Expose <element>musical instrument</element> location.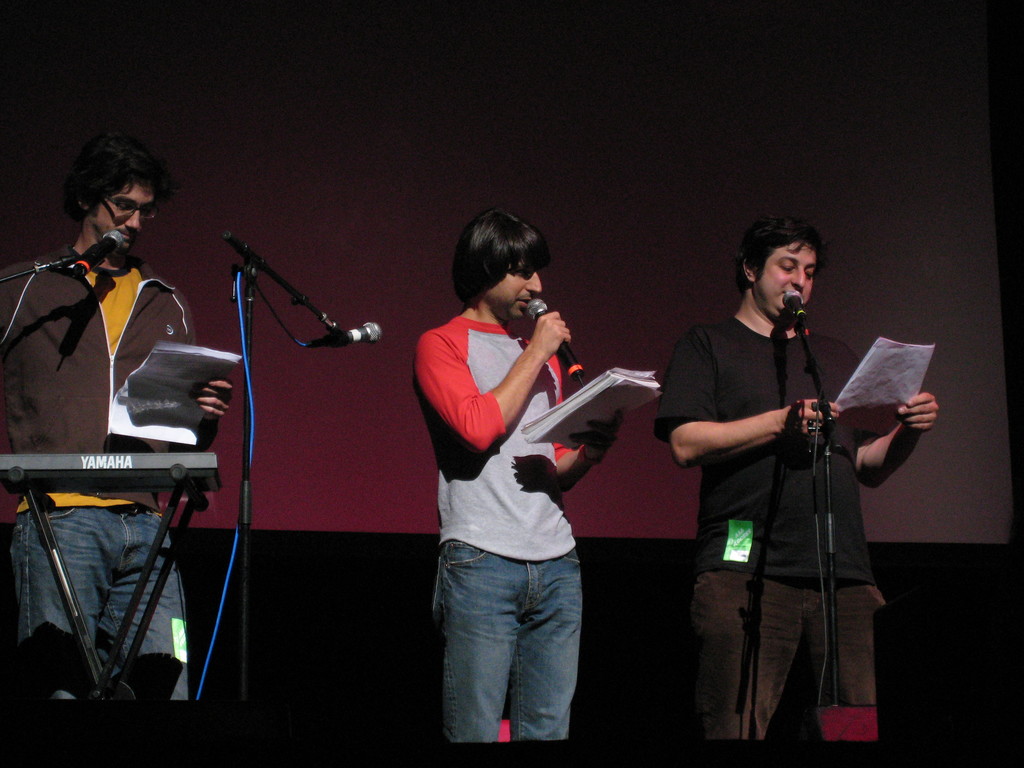
Exposed at locate(0, 450, 225, 494).
